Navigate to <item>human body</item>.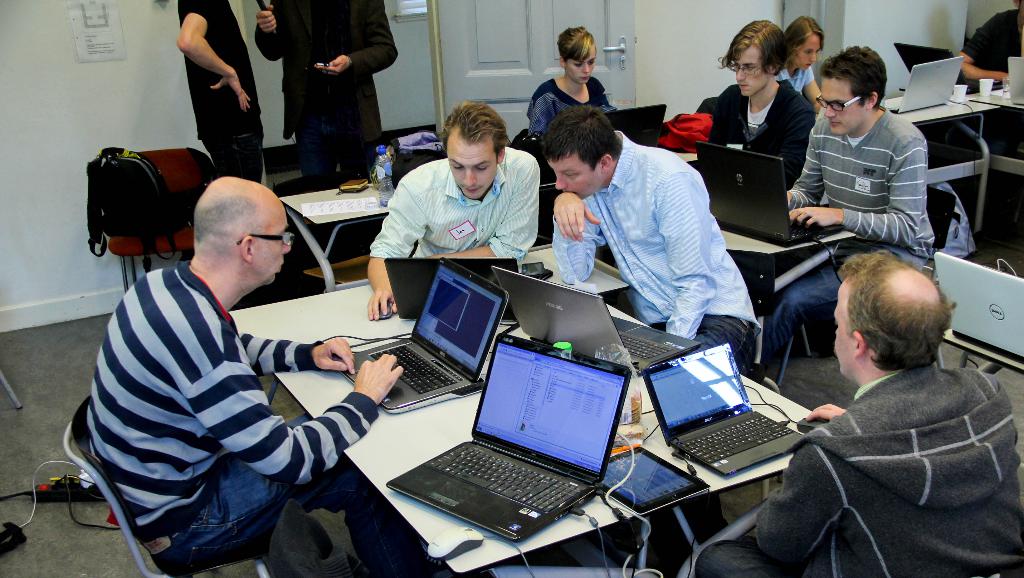
Navigation target: detection(691, 83, 815, 168).
